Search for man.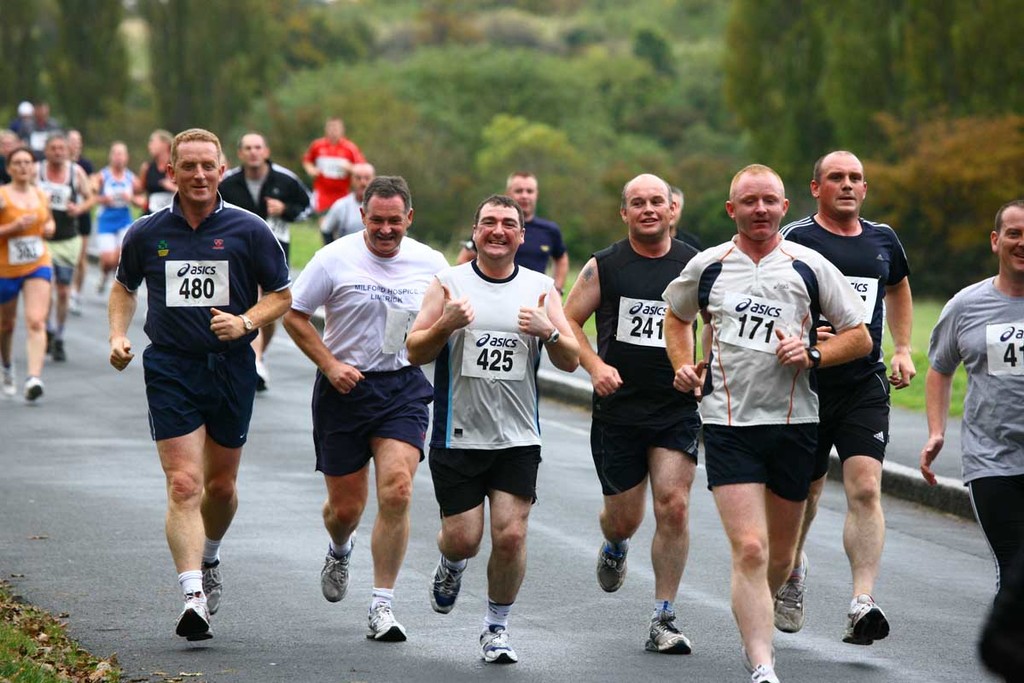
Found at x1=668, y1=132, x2=846, y2=643.
